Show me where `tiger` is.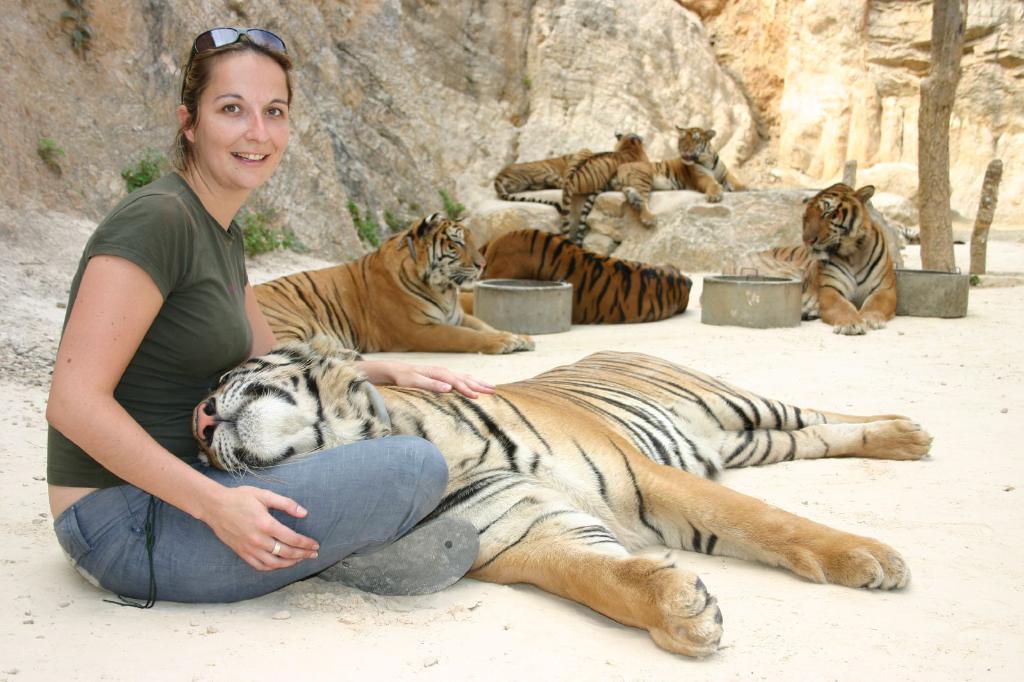
`tiger` is at 193:340:930:658.
